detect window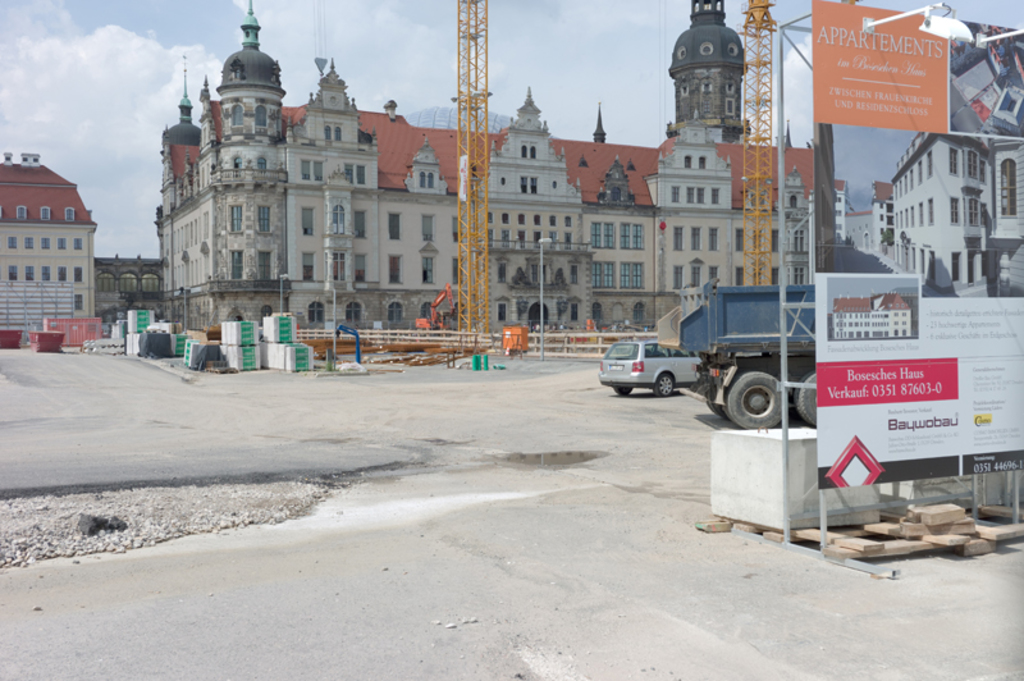
l=425, t=168, r=439, b=187
